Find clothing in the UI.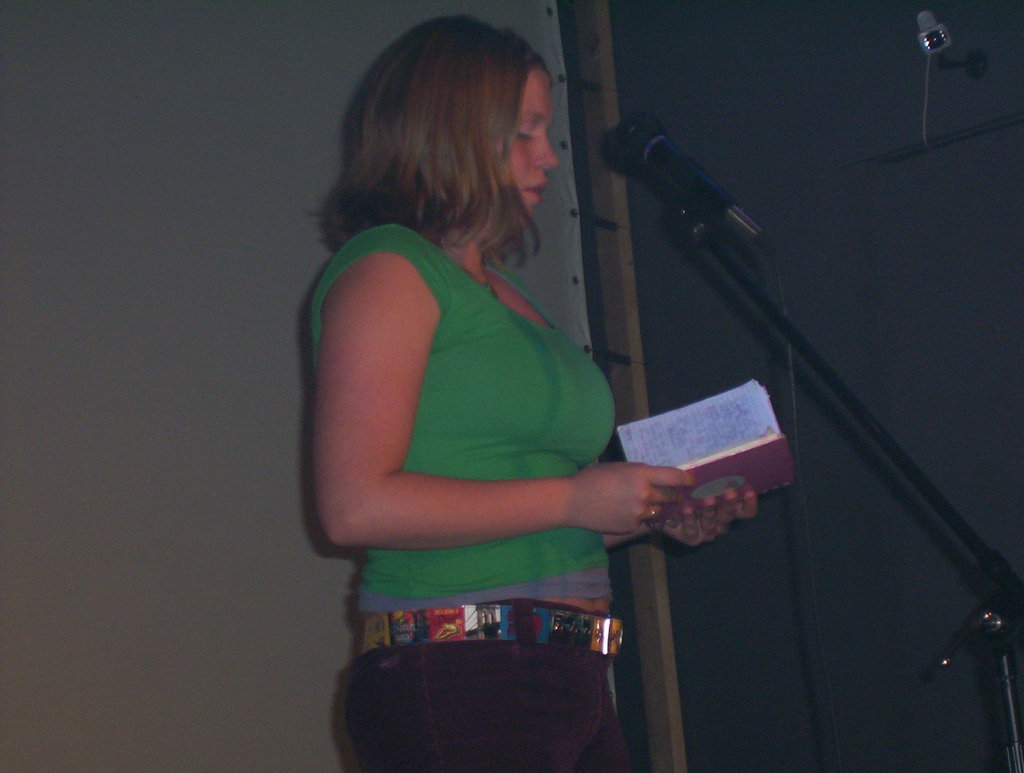
UI element at 314:184:659:699.
